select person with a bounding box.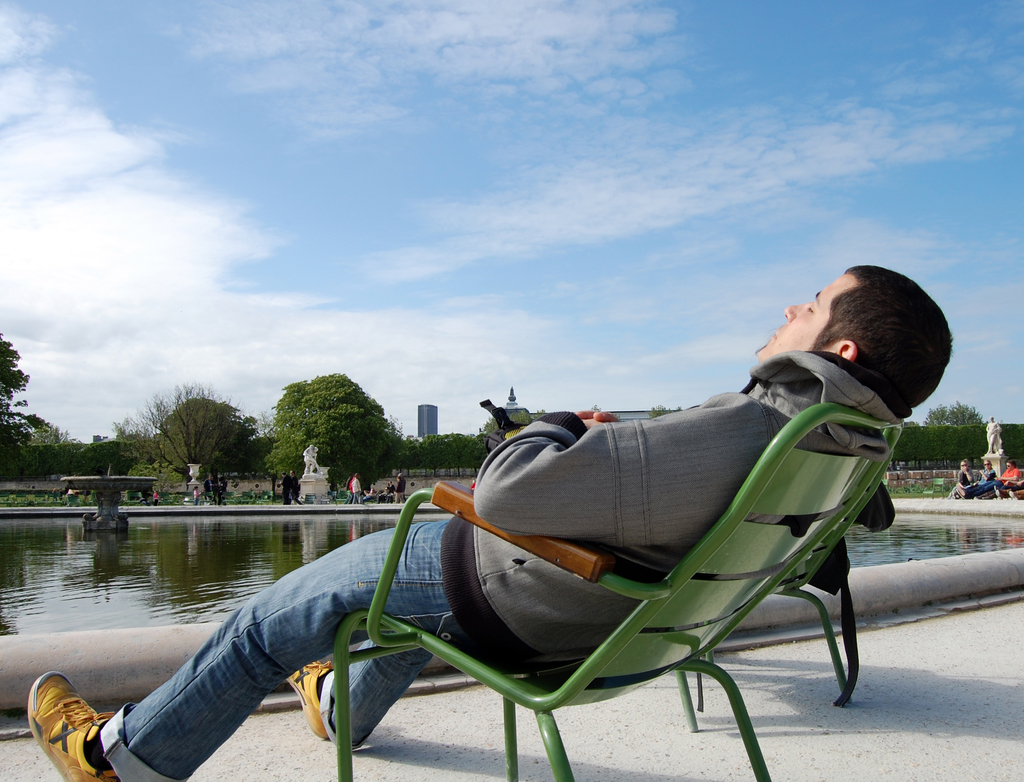
bbox=(350, 466, 359, 505).
